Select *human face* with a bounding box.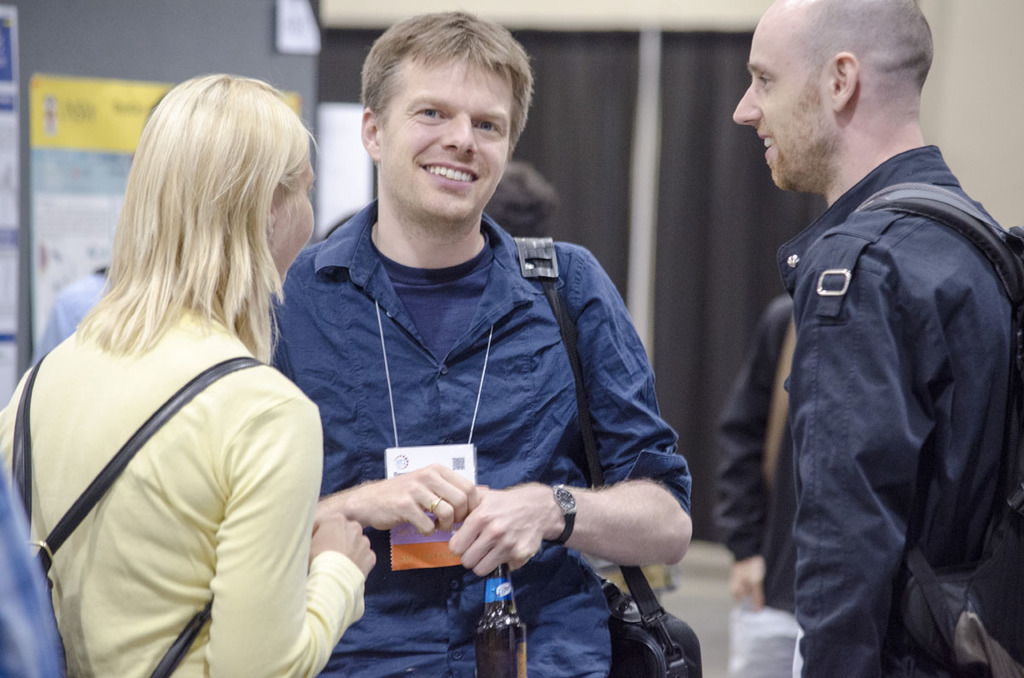
724, 18, 847, 189.
